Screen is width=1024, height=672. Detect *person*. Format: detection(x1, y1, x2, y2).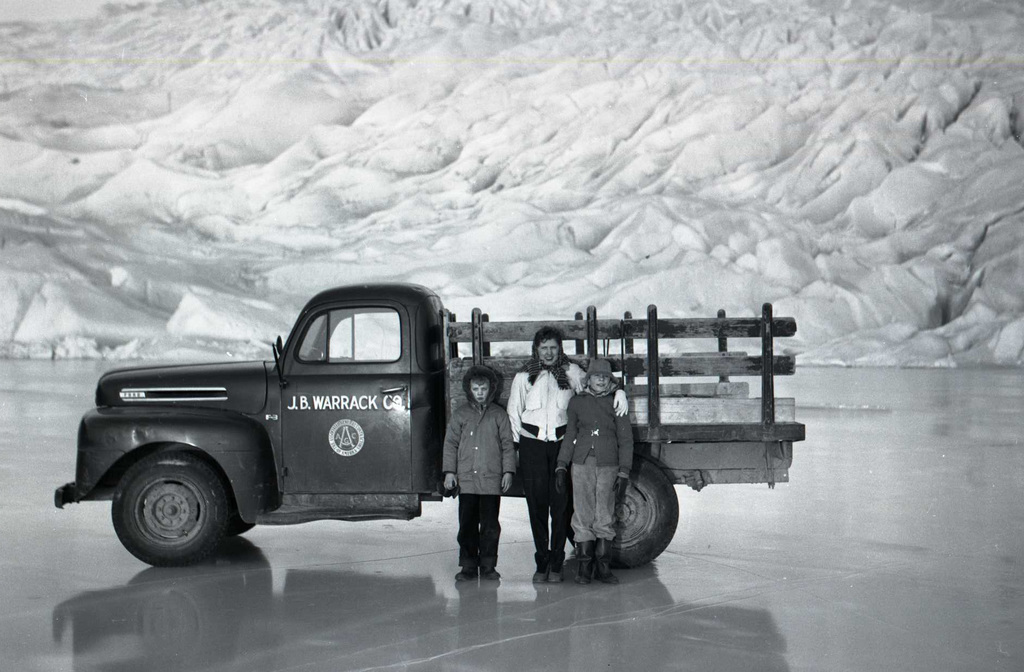
detection(440, 356, 515, 587).
